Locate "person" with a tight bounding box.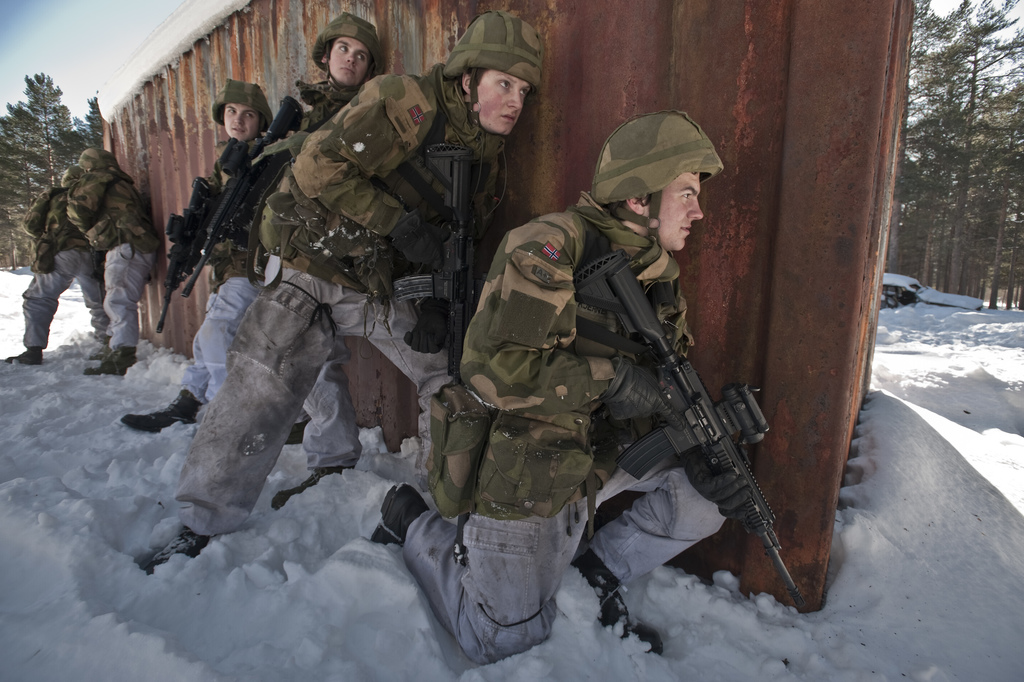
left=70, top=146, right=161, bottom=374.
